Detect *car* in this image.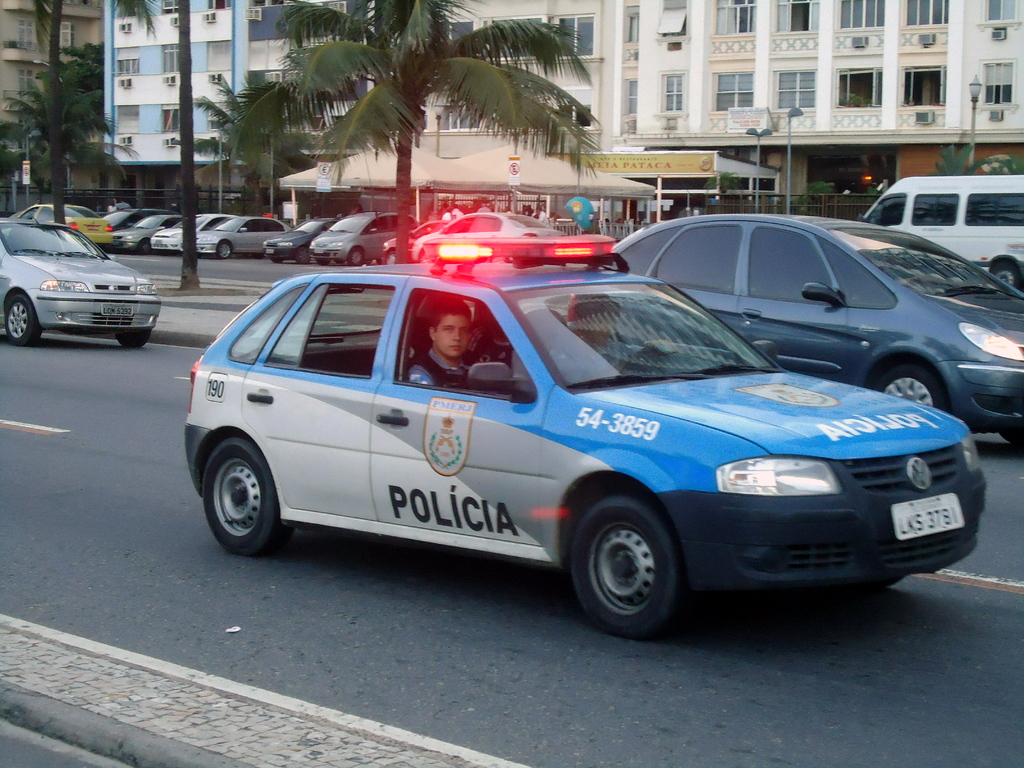
Detection: rect(180, 236, 988, 636).
